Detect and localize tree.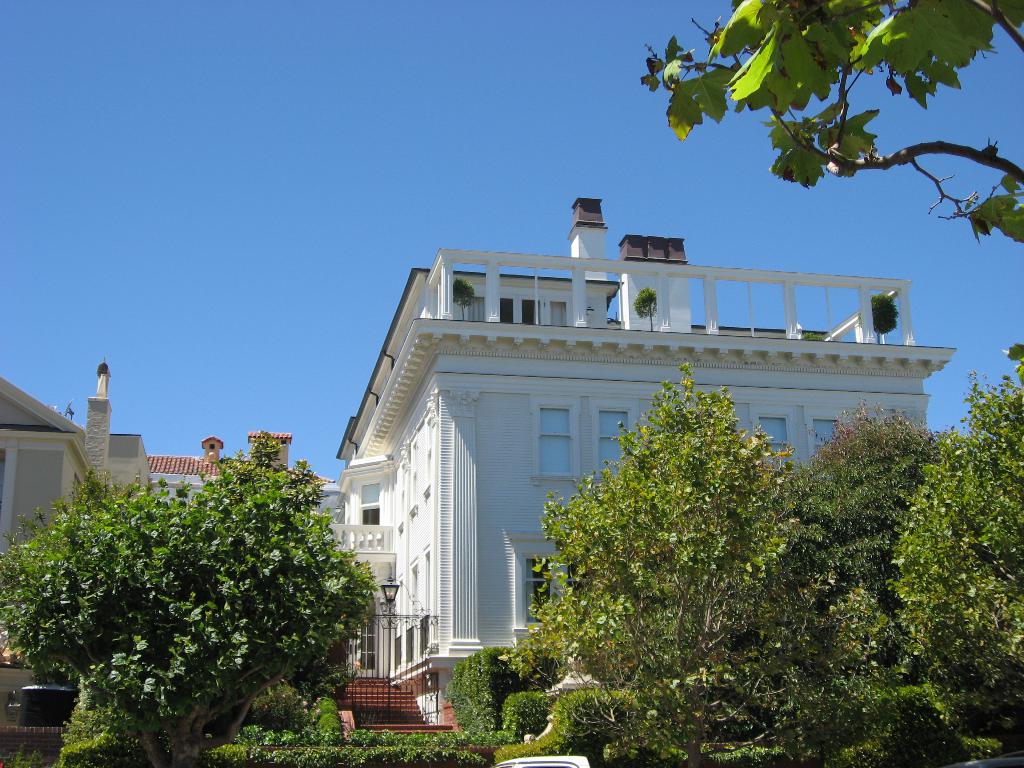
Localized at select_region(857, 291, 900, 345).
